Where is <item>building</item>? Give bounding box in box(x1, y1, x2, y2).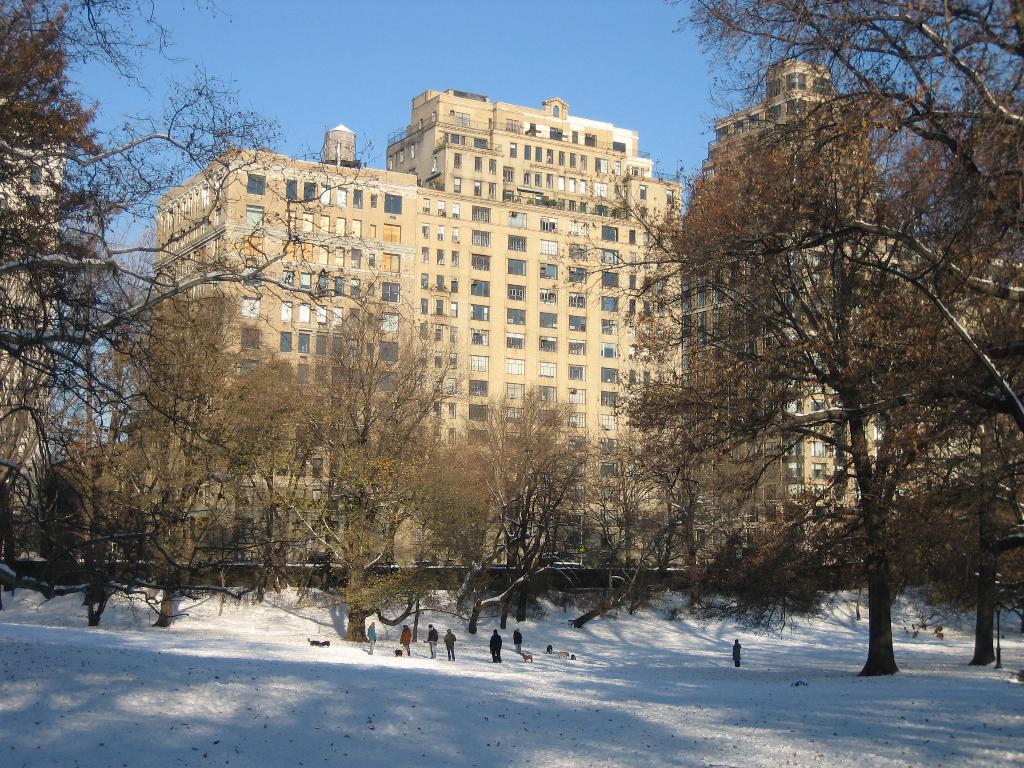
box(120, 122, 686, 564).
